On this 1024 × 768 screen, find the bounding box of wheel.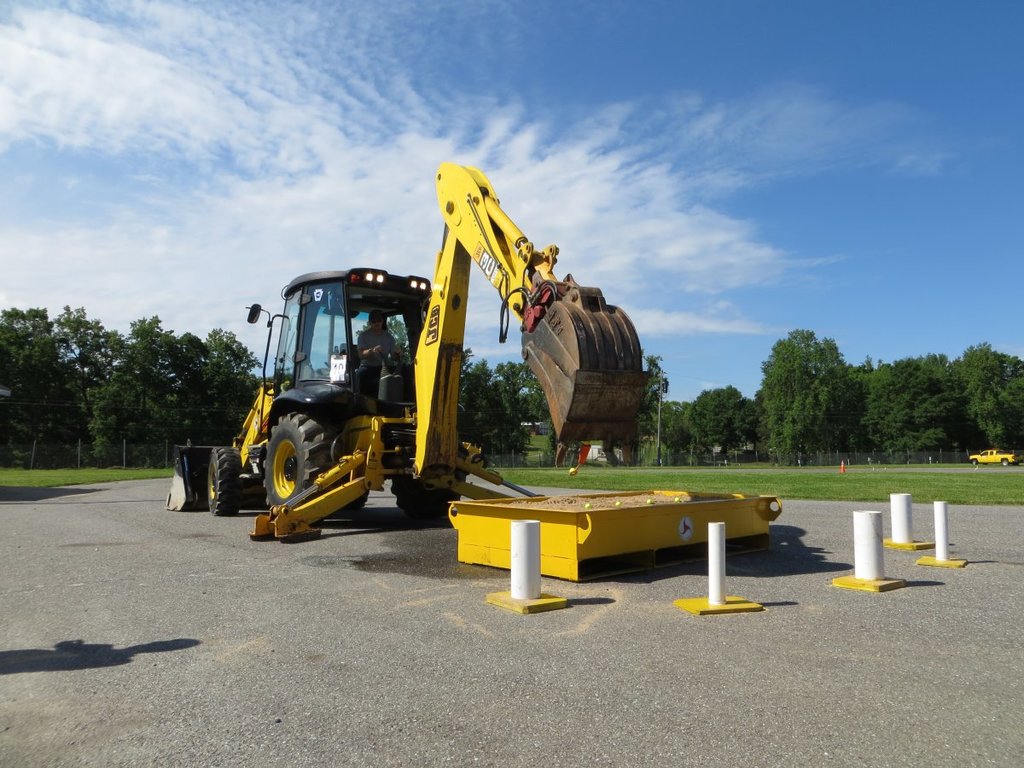
Bounding box: (199,444,241,512).
